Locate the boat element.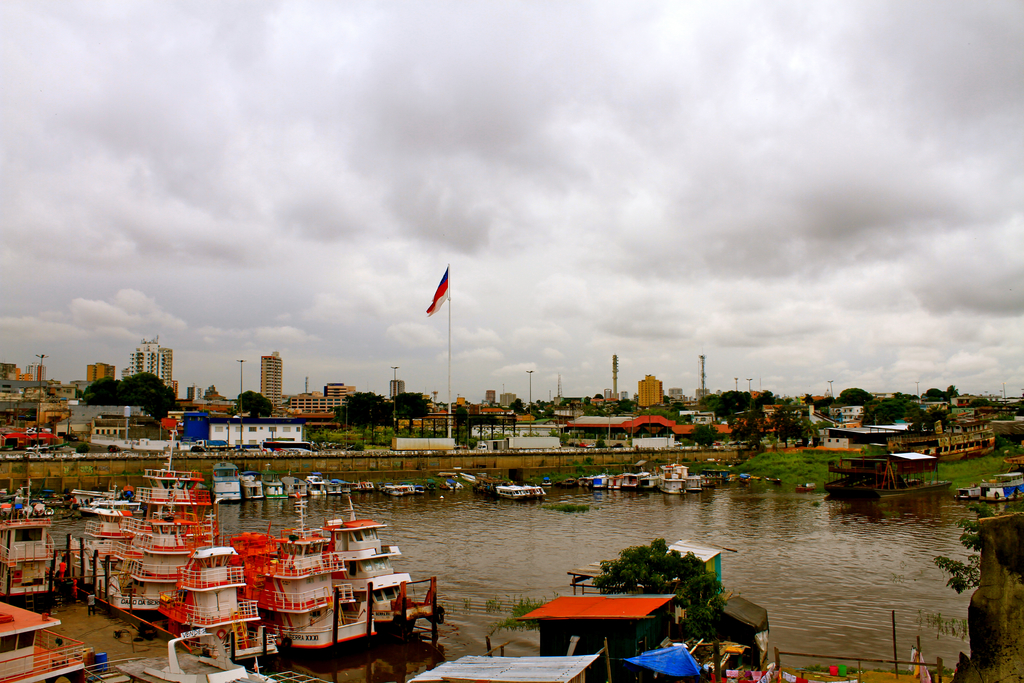
Element bbox: x1=490 y1=484 x2=524 y2=502.
